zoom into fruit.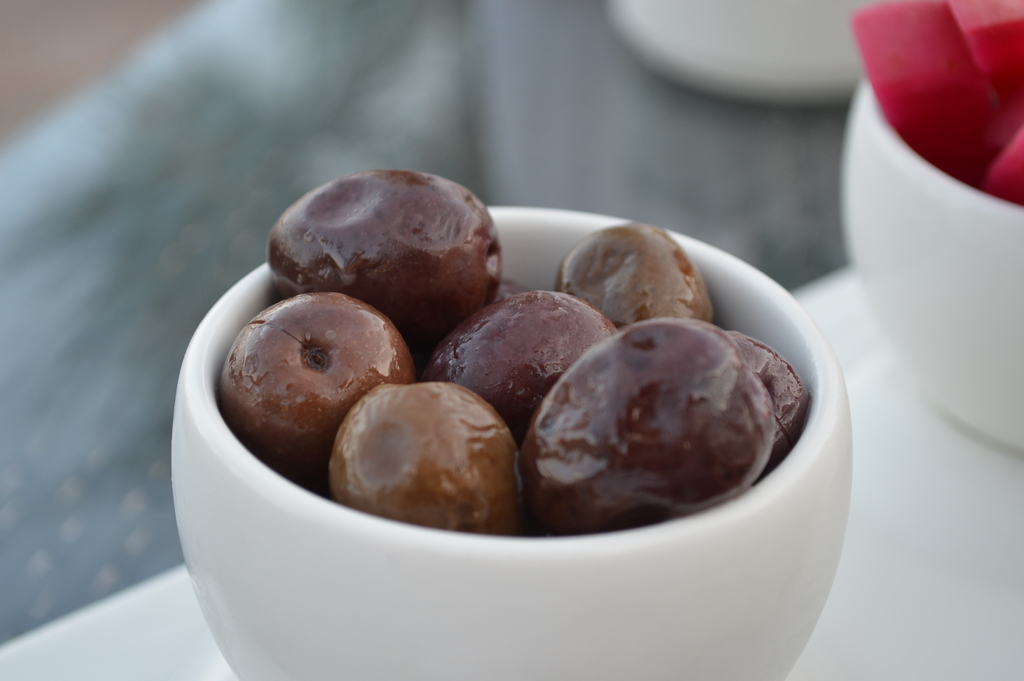
Zoom target: x1=219 y1=294 x2=414 y2=496.
